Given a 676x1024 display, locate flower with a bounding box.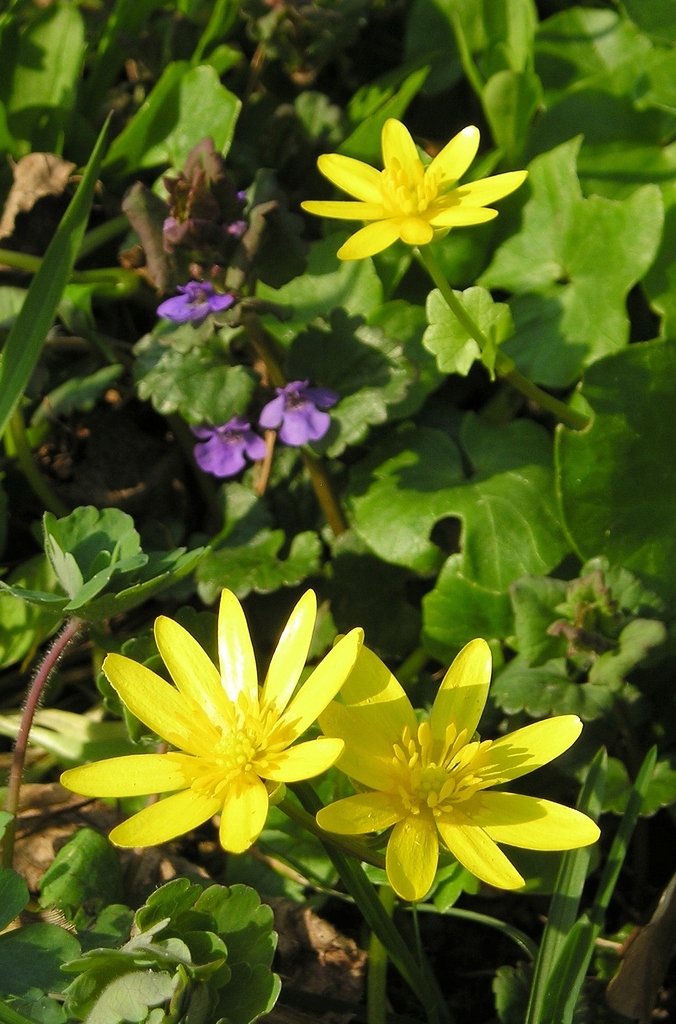
Located: box(299, 127, 547, 268).
